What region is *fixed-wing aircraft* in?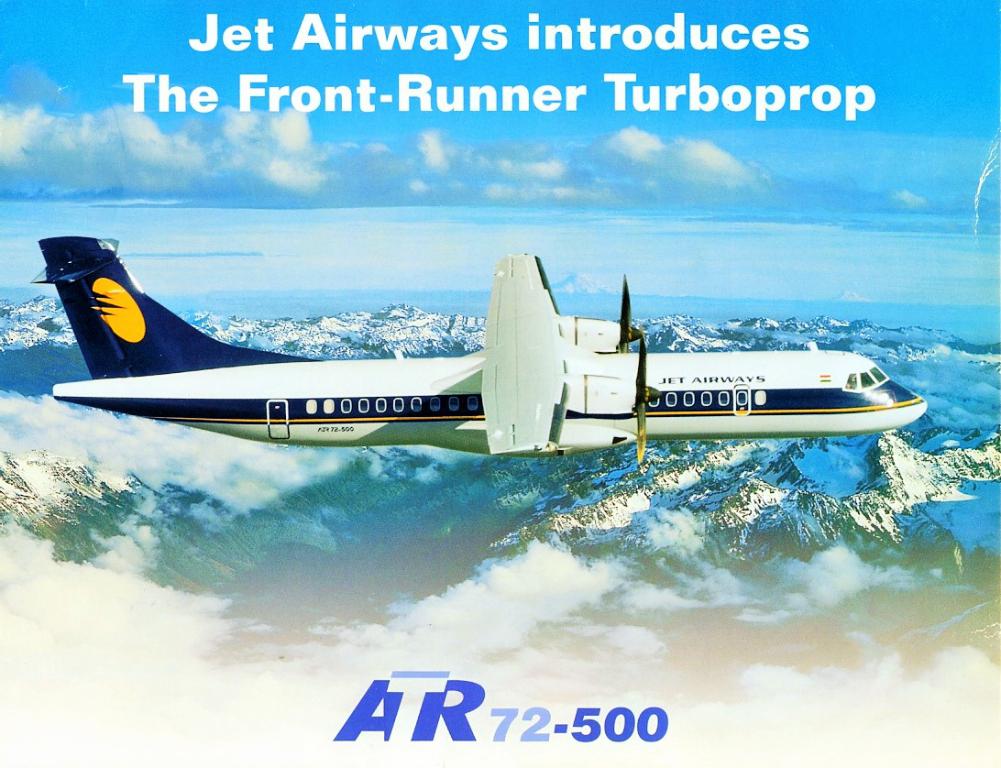
bbox=(28, 235, 927, 465).
